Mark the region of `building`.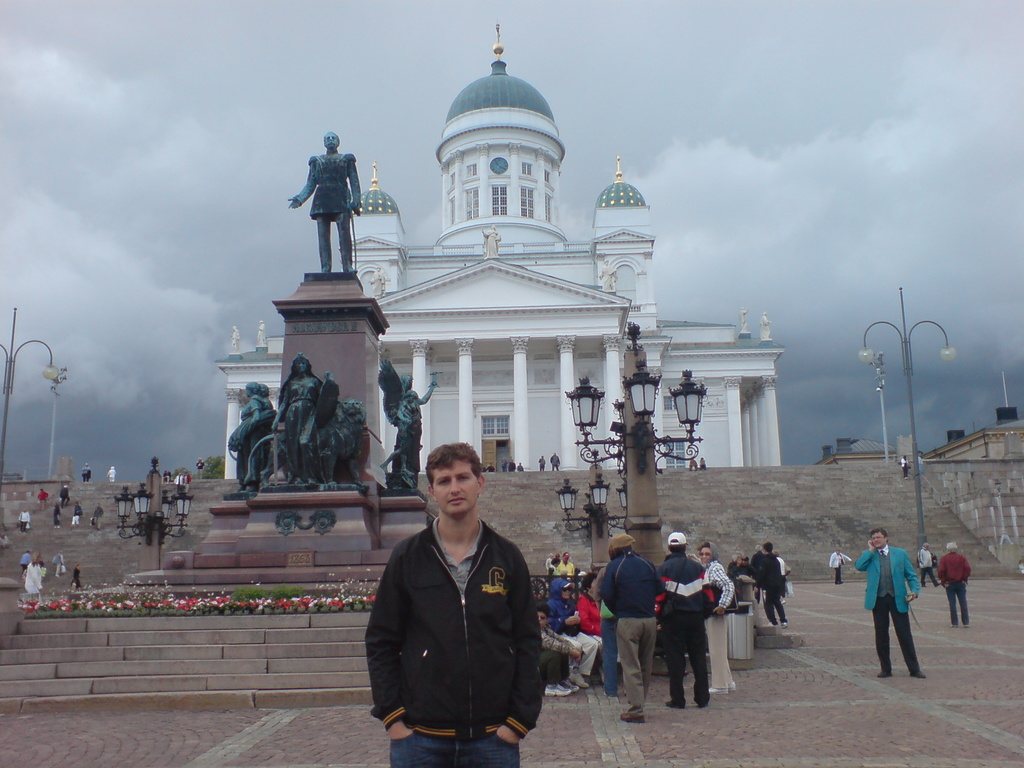
Region: 216:27:785:477.
